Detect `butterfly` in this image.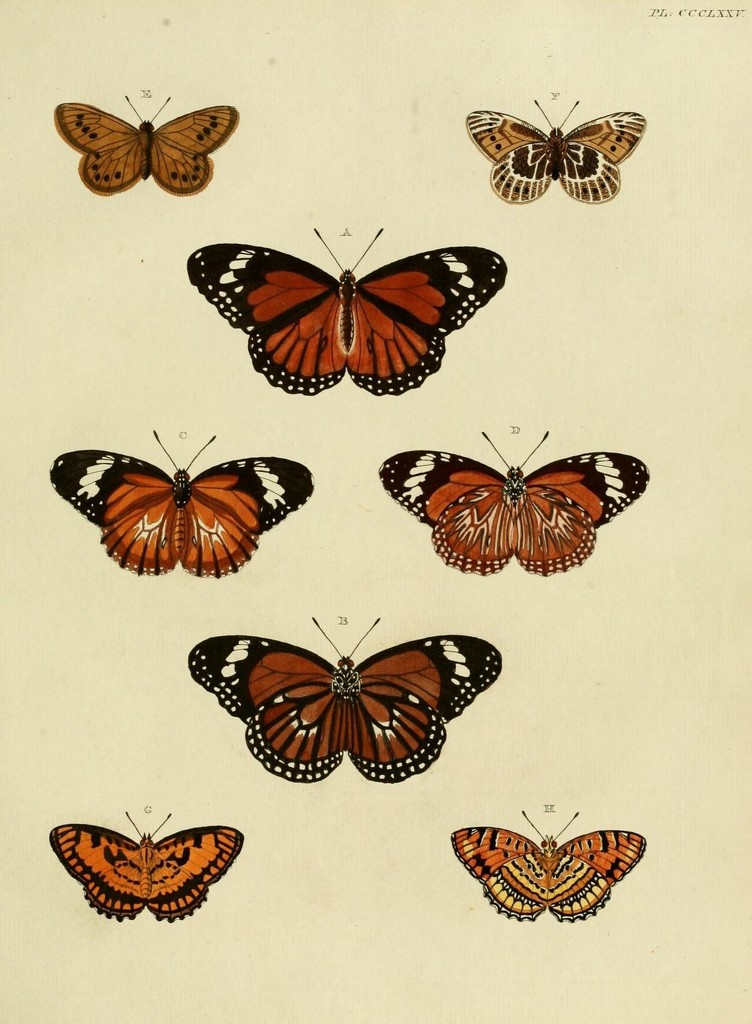
Detection: pyautogui.locateOnScreen(178, 218, 503, 392).
